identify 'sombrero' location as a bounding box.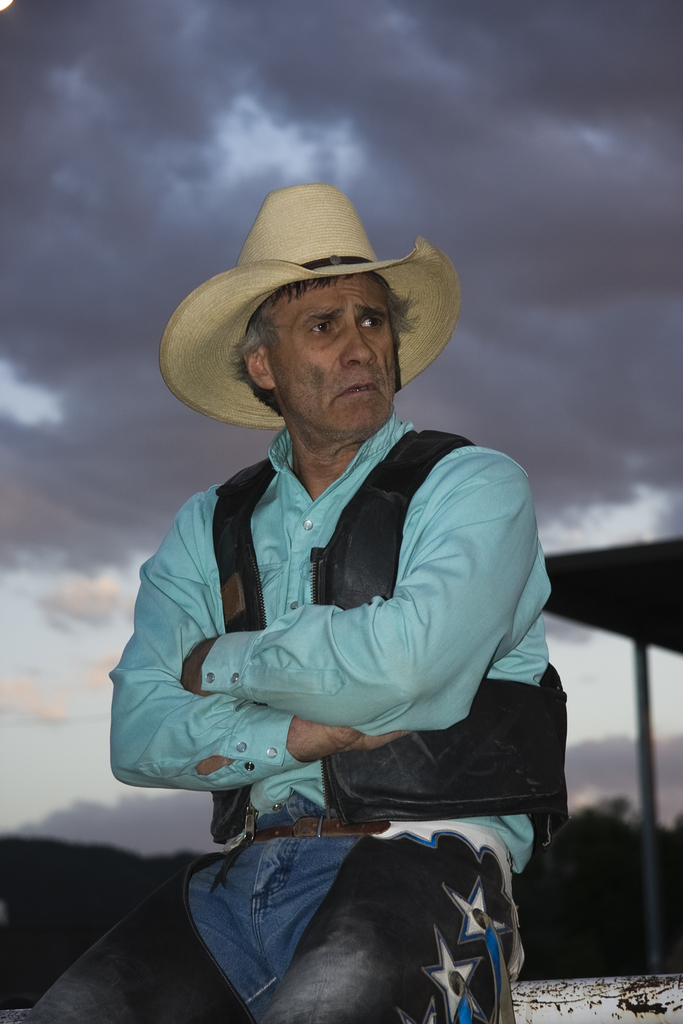
<box>158,182,463,433</box>.
